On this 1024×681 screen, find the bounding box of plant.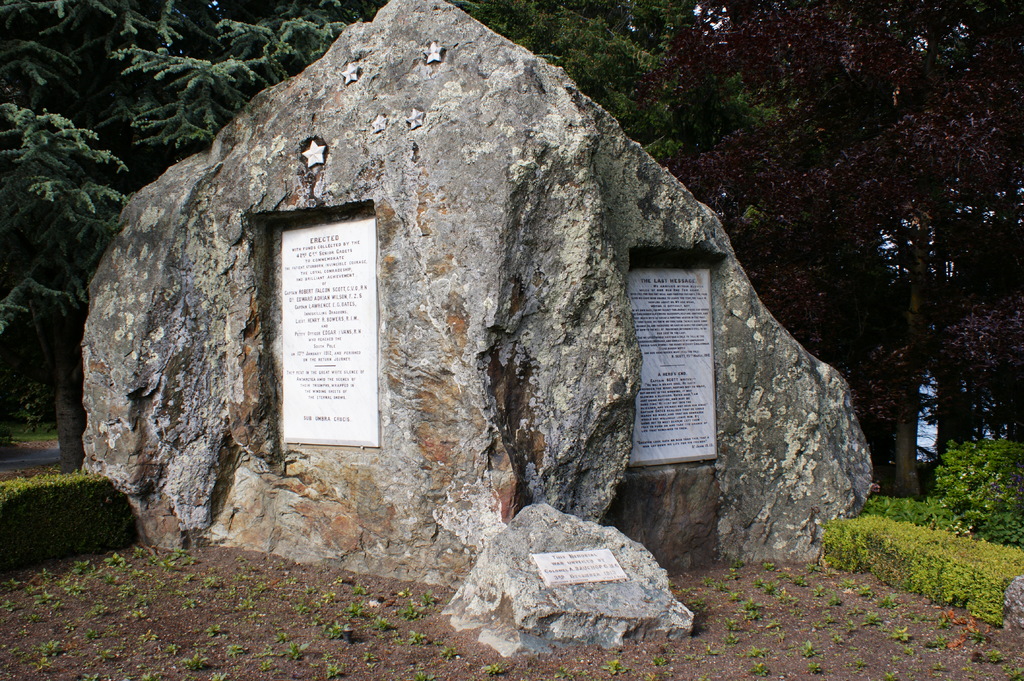
Bounding box: [left=405, top=632, right=425, bottom=650].
